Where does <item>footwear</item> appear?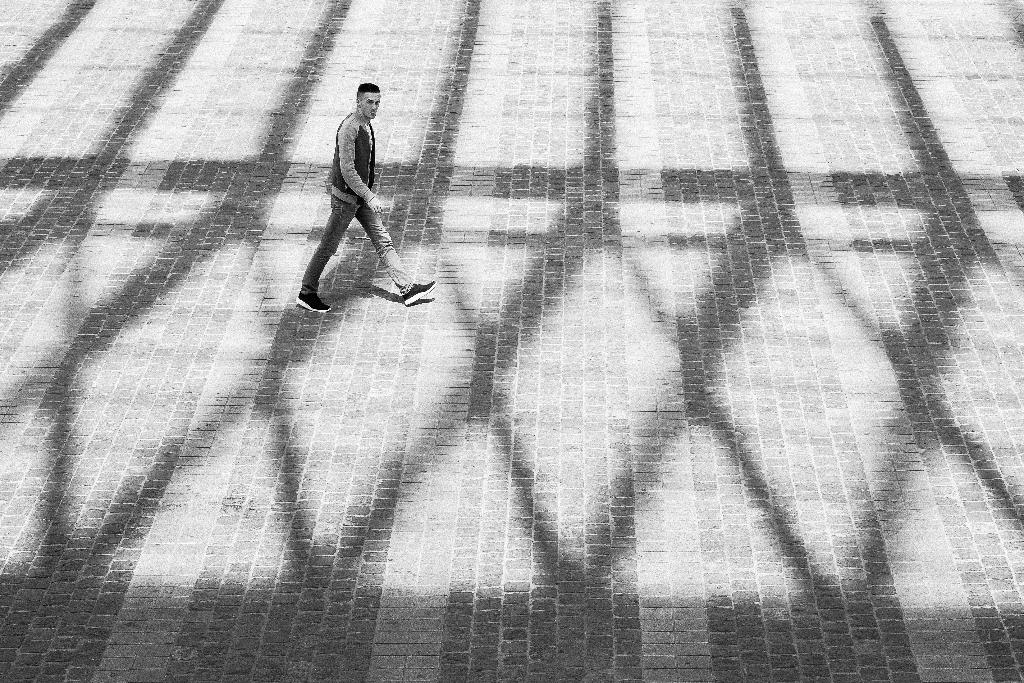
Appears at bbox=(401, 278, 437, 307).
